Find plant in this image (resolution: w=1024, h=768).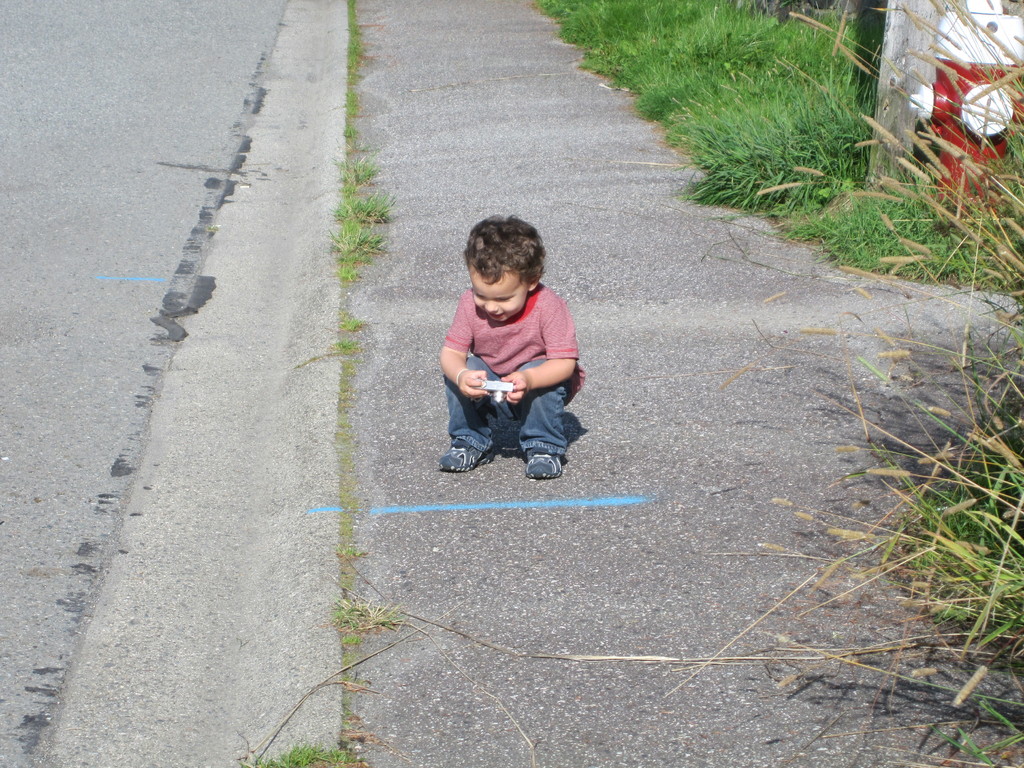
(x1=328, y1=591, x2=413, y2=648).
